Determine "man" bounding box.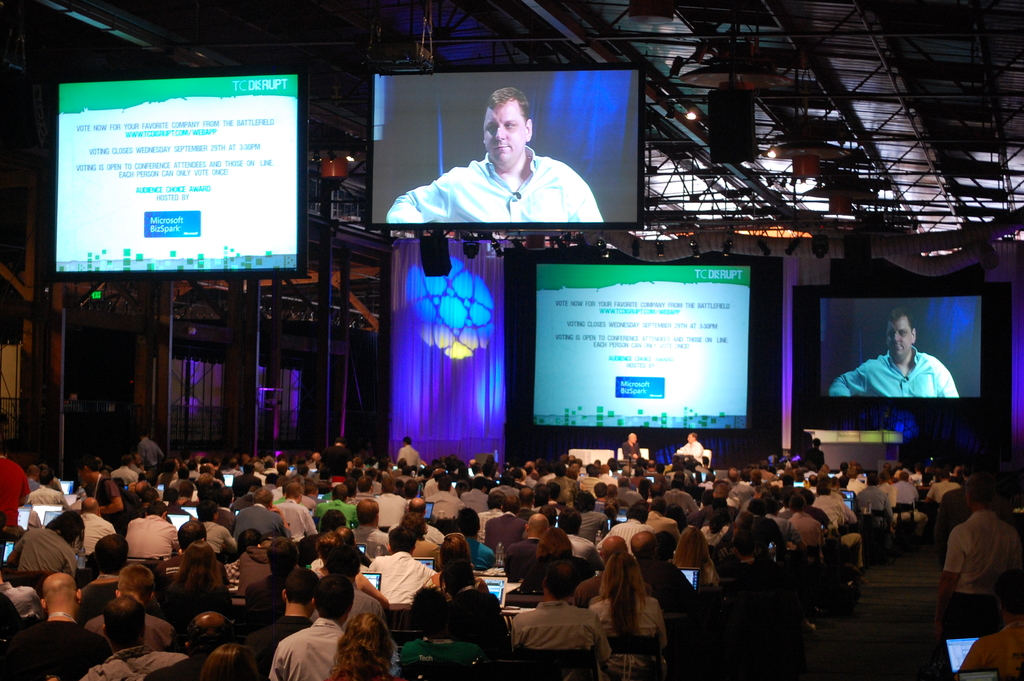
Determined: {"x1": 506, "y1": 466, "x2": 534, "y2": 492}.
